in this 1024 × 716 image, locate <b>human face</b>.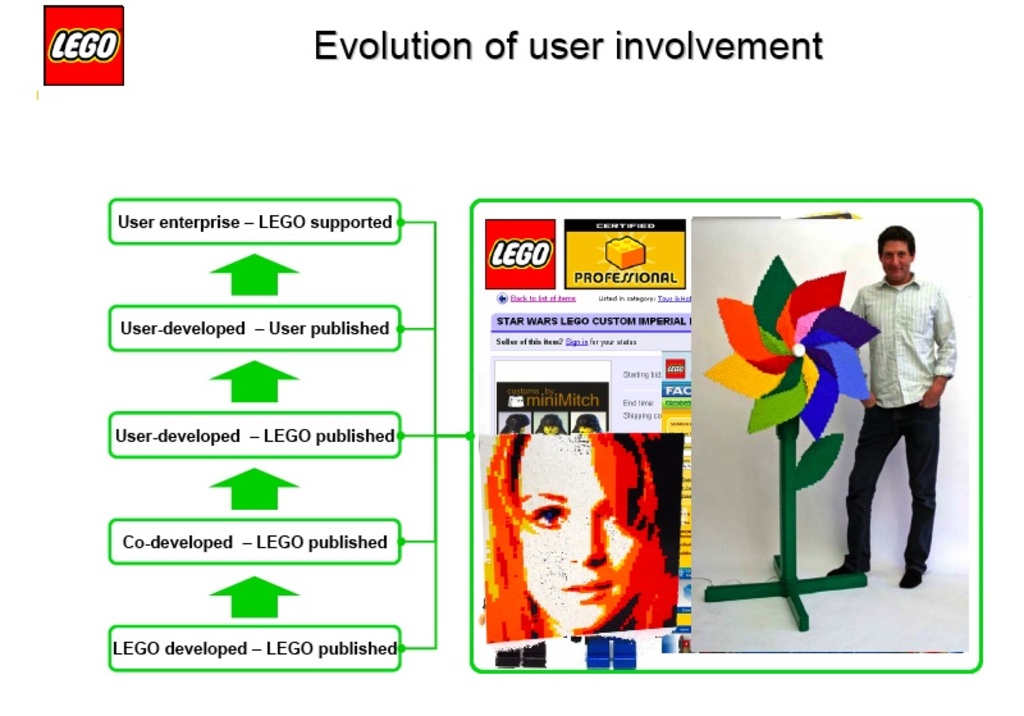
Bounding box: 511 424 653 631.
